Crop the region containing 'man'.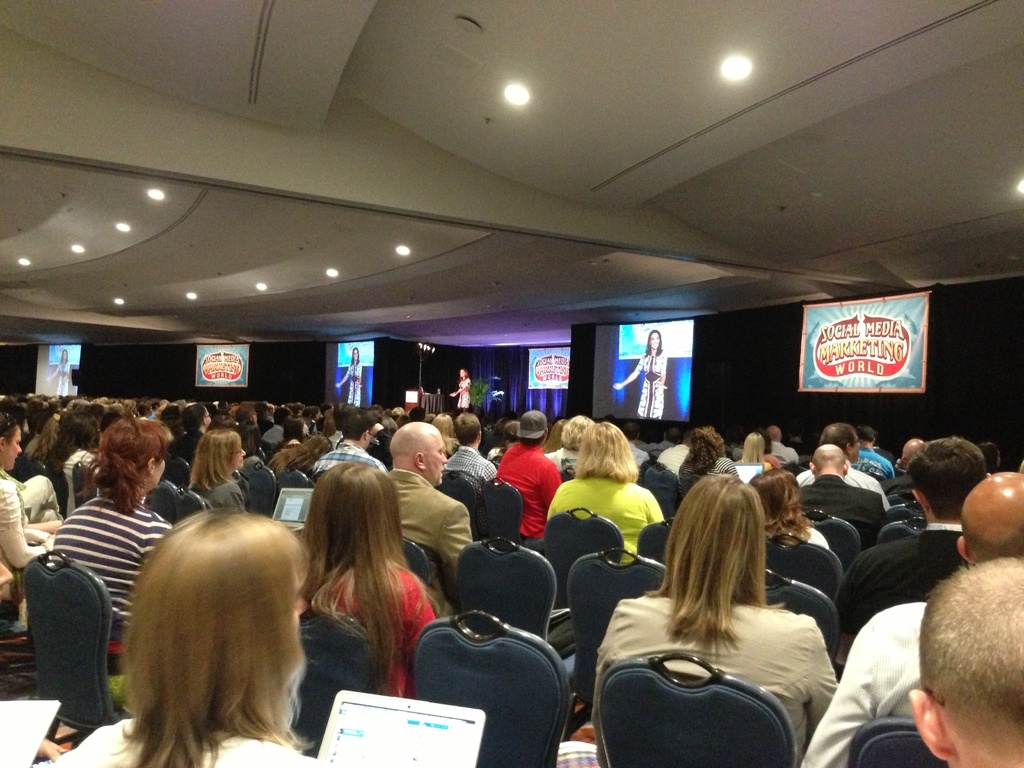
Crop region: 652/421/679/452.
